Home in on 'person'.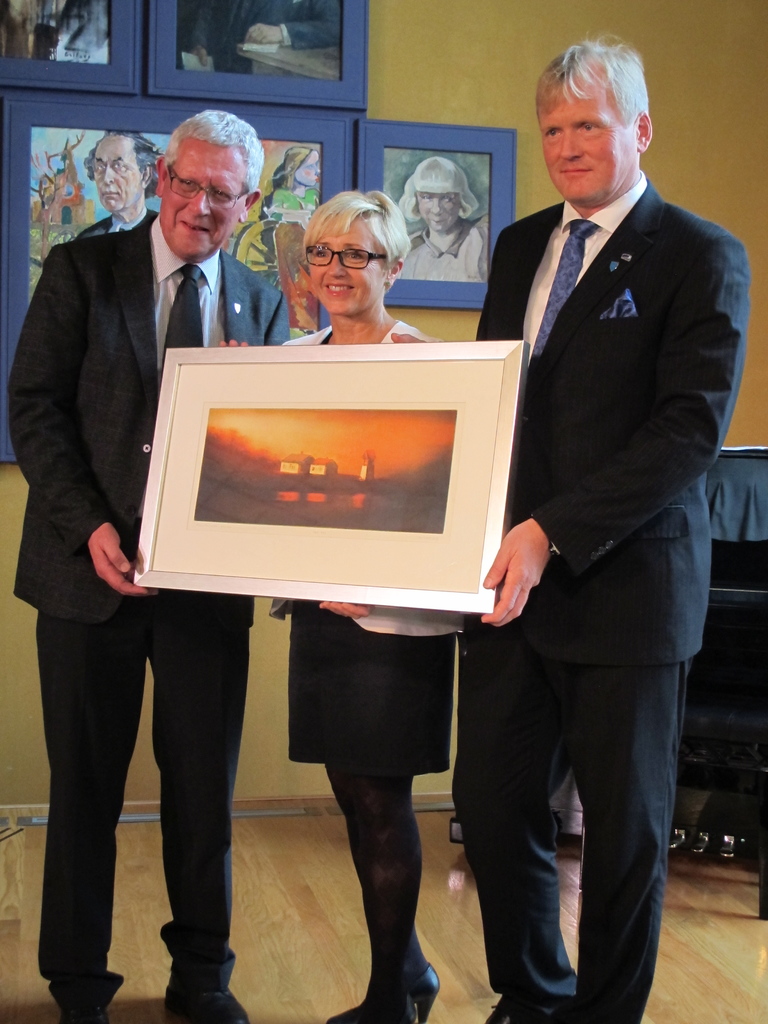
Homed in at <bbox>443, 22, 737, 1016</bbox>.
